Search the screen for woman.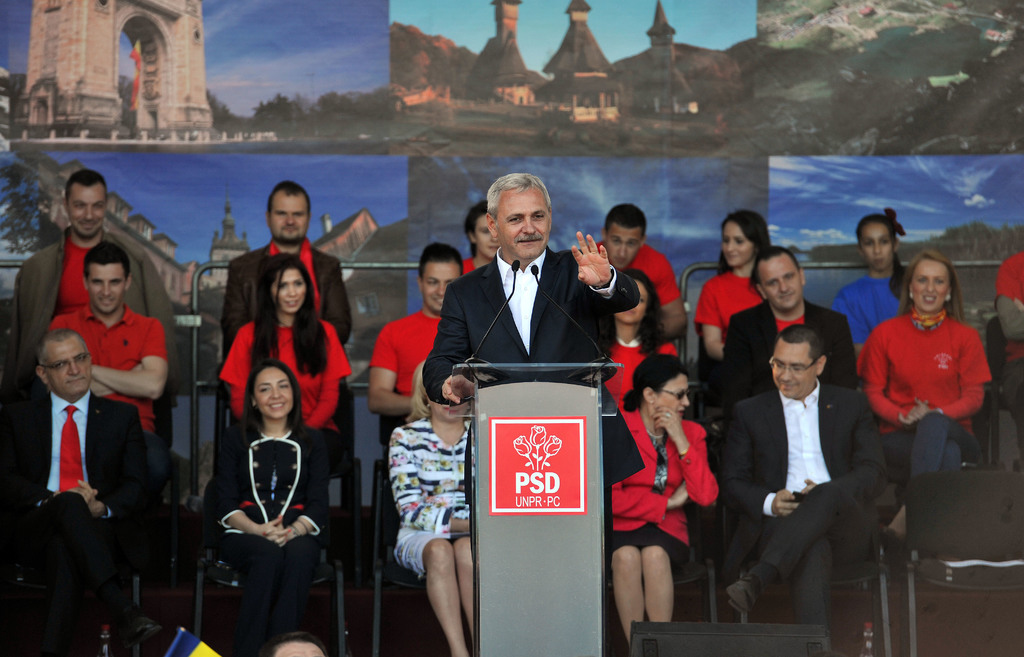
Found at (465, 202, 502, 276).
